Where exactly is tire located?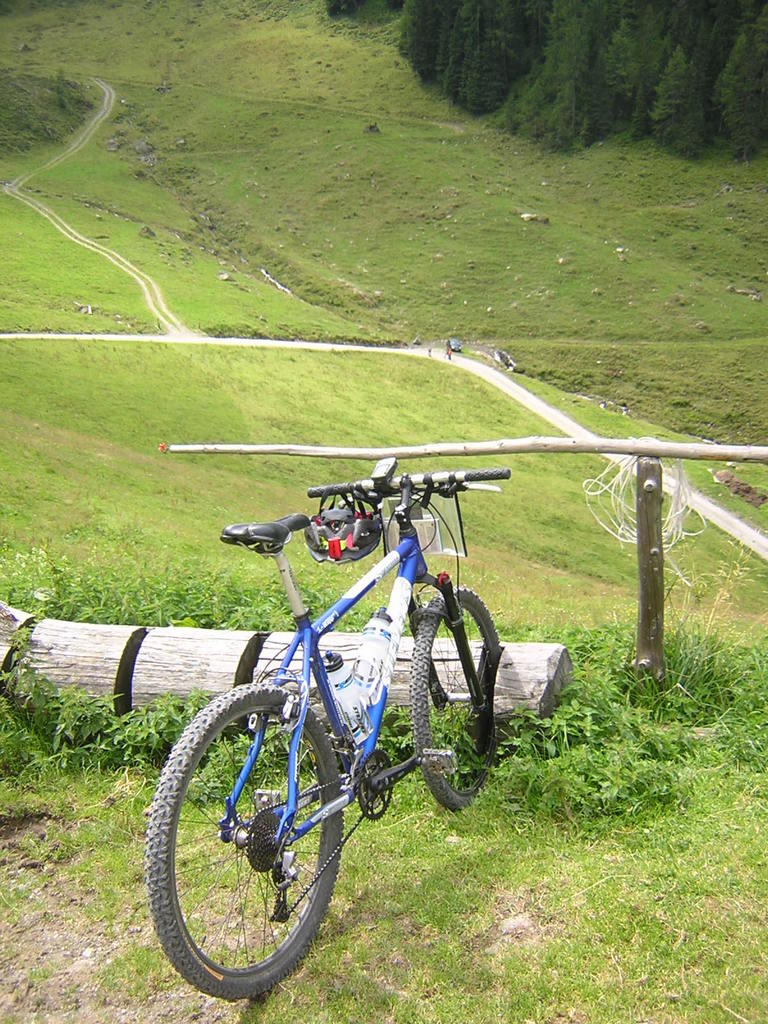
Its bounding box is BBox(155, 684, 354, 989).
